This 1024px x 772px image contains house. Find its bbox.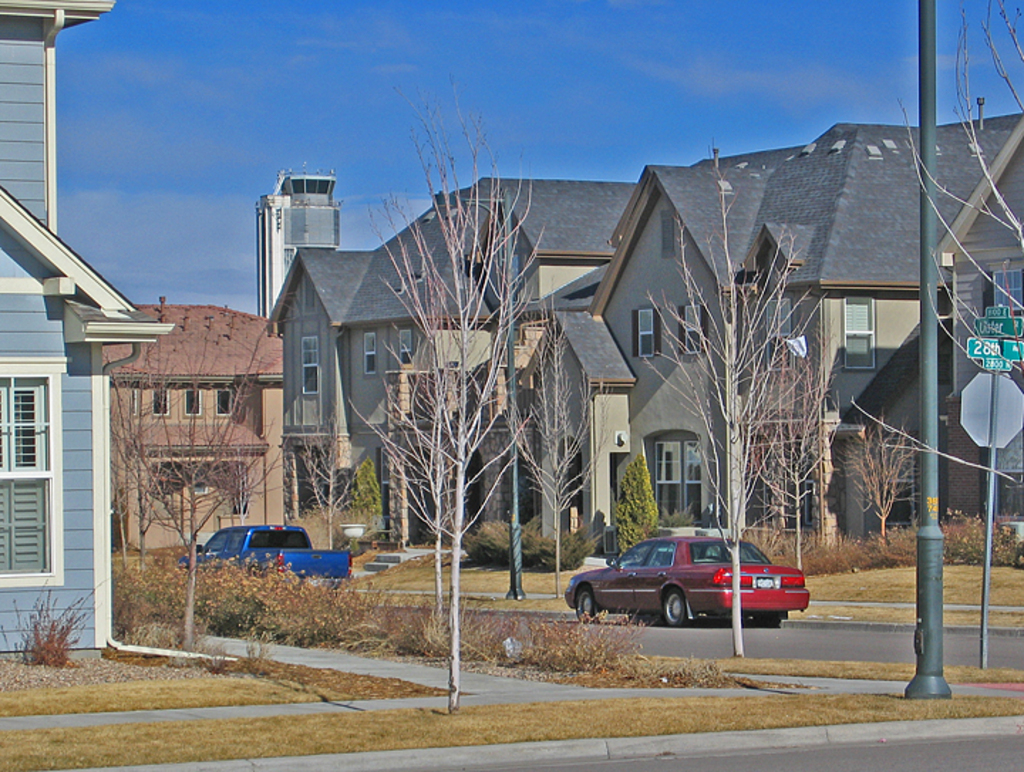
l=269, t=108, r=1023, b=560.
